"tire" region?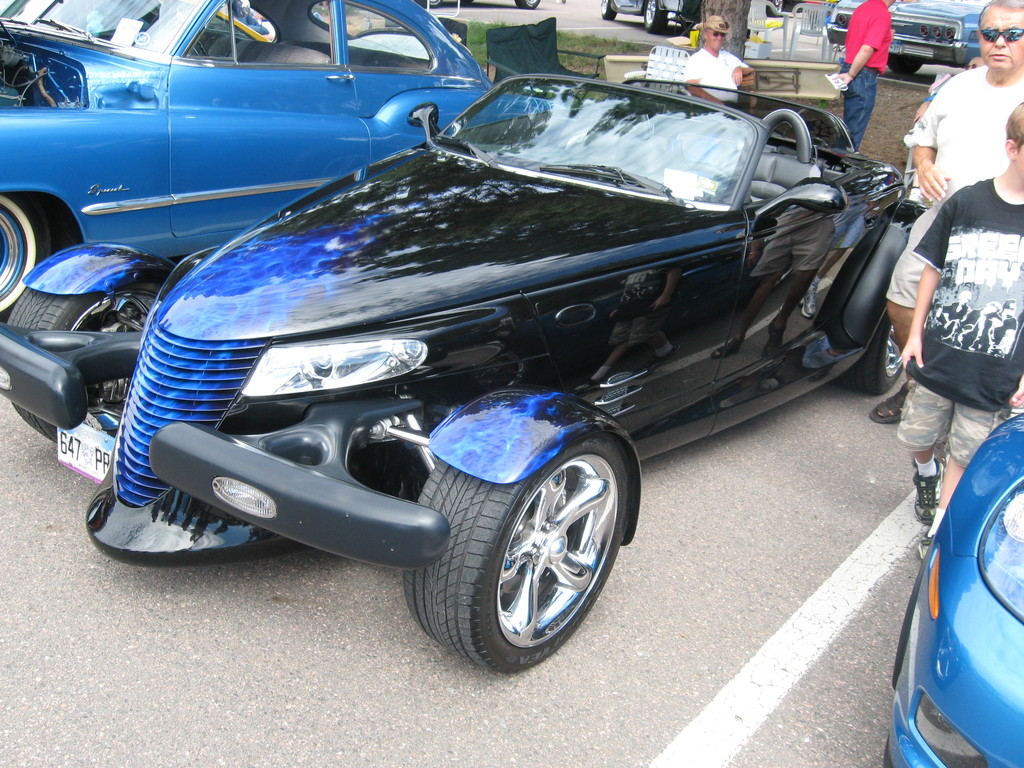
x1=643 y1=1 x2=668 y2=35
